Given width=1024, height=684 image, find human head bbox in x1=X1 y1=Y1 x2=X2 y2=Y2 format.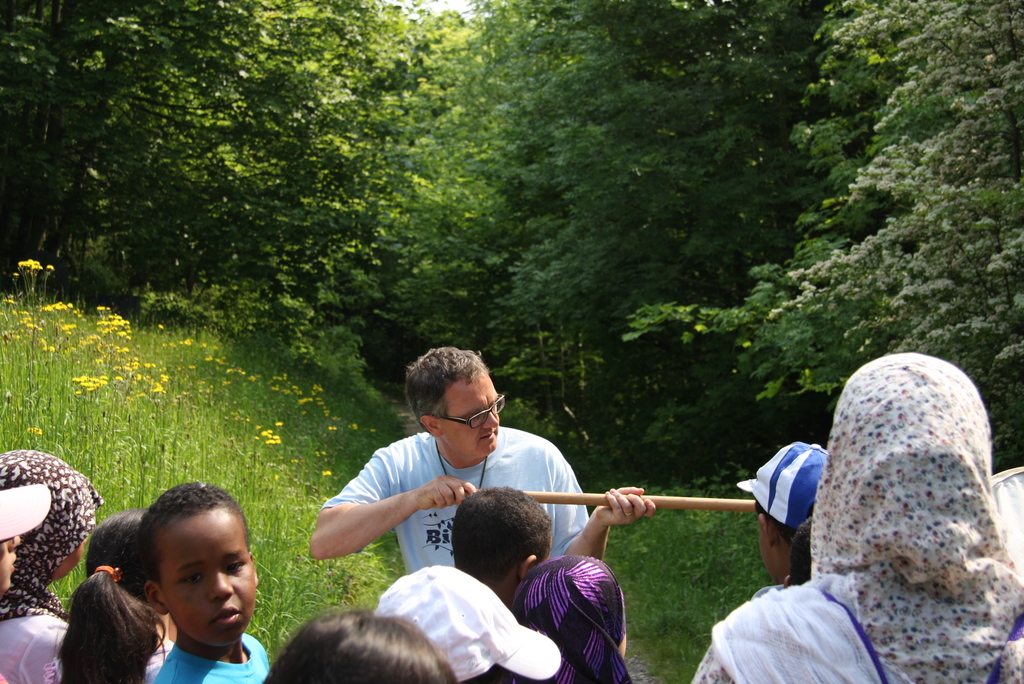
x1=0 y1=447 x2=109 y2=590.
